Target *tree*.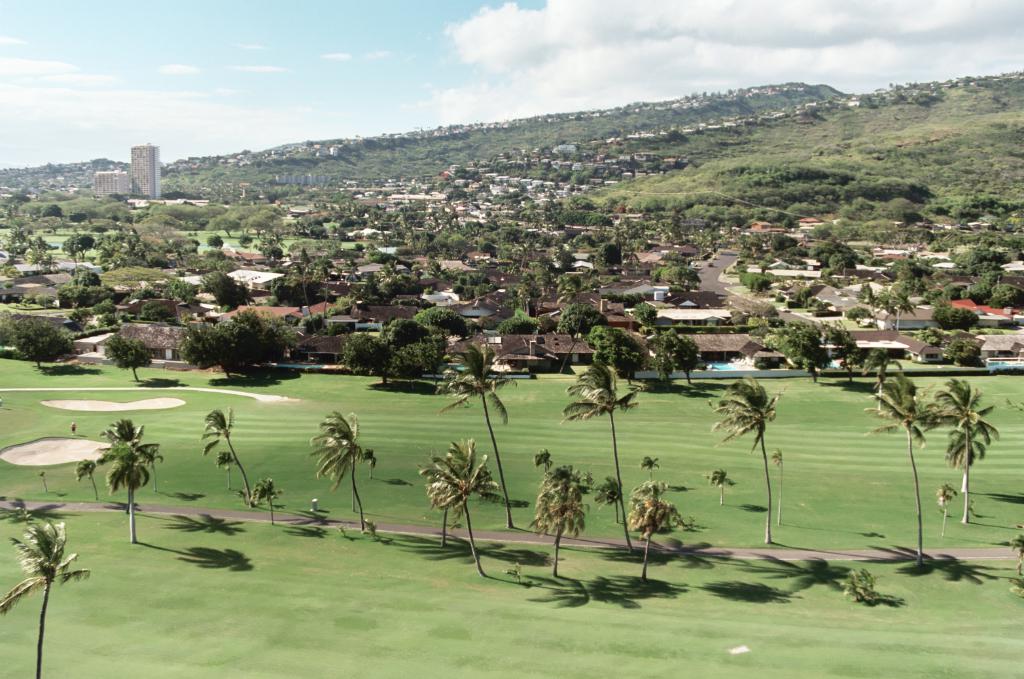
Target region: x1=214 y1=449 x2=235 y2=490.
